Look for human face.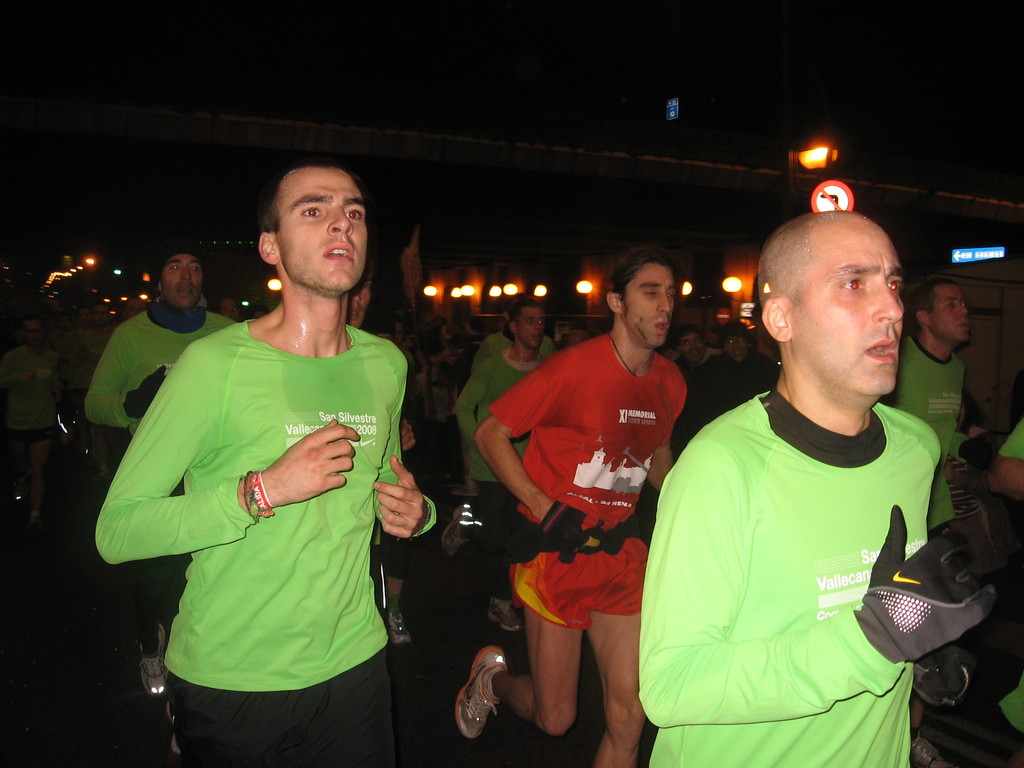
Found: left=279, top=164, right=369, bottom=291.
